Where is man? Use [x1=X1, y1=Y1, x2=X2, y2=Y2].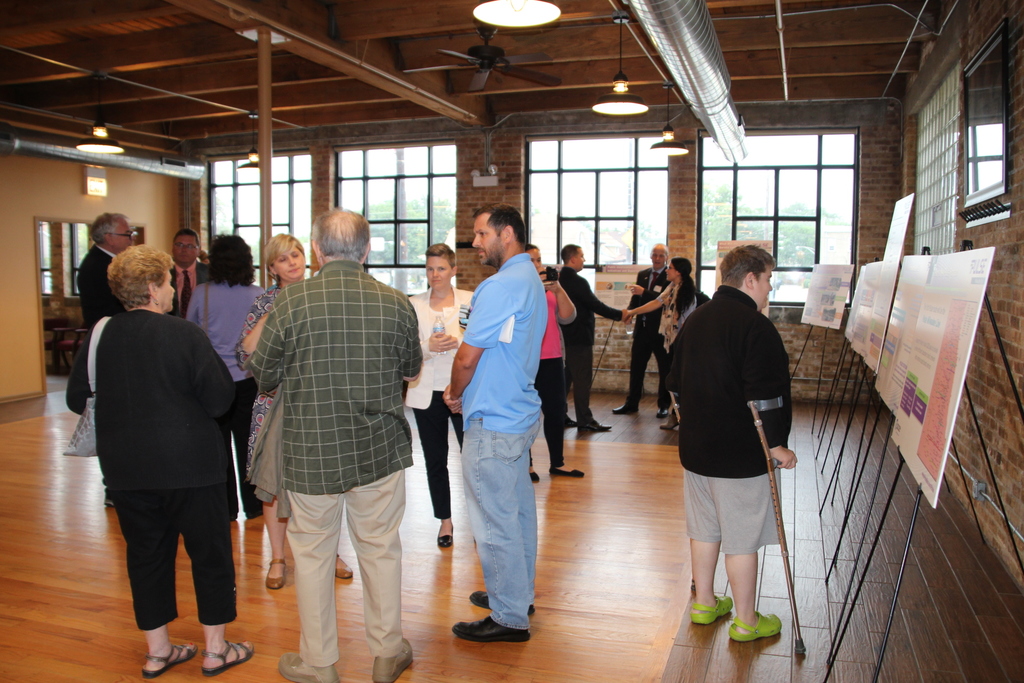
[x1=83, y1=210, x2=134, y2=506].
